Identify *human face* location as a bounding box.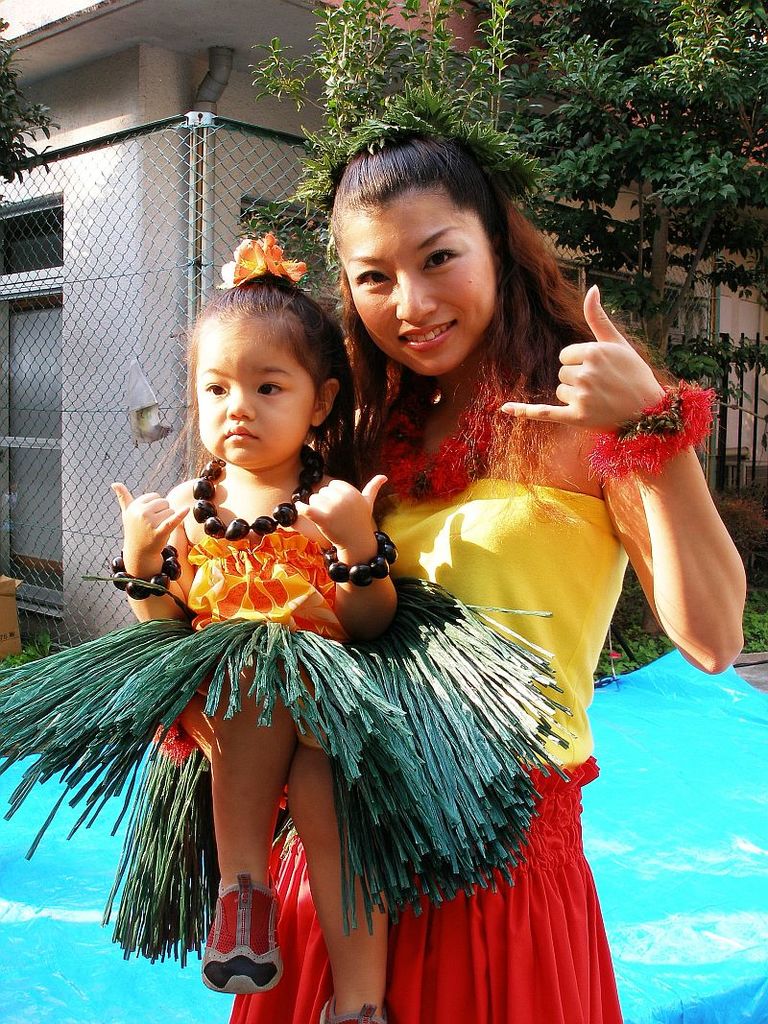
201,323,322,462.
